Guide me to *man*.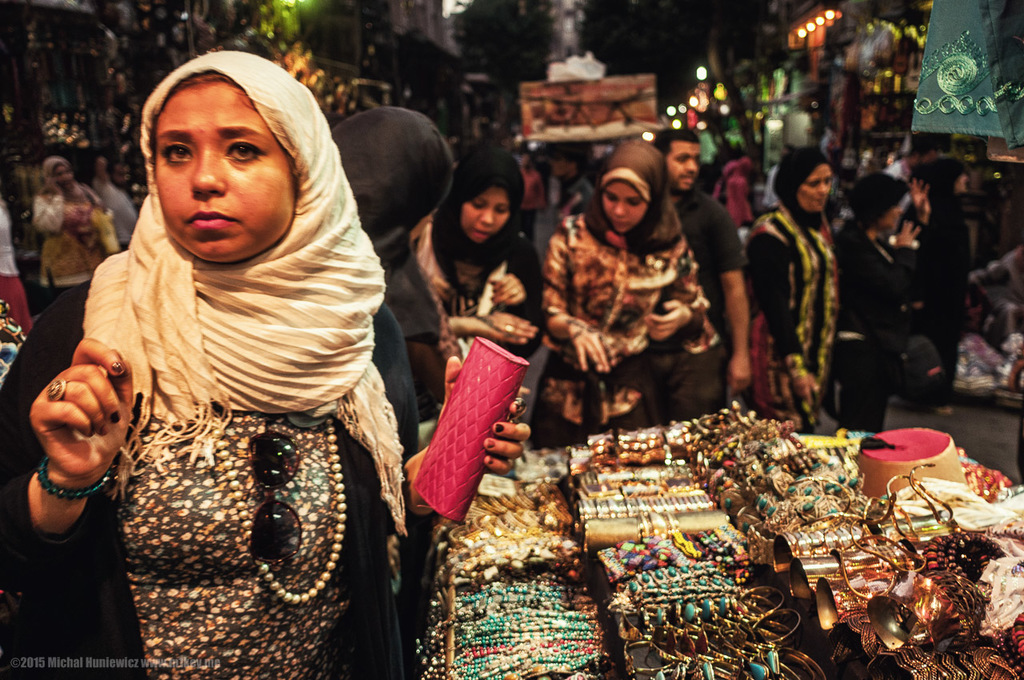
Guidance: <region>93, 159, 136, 250</region>.
